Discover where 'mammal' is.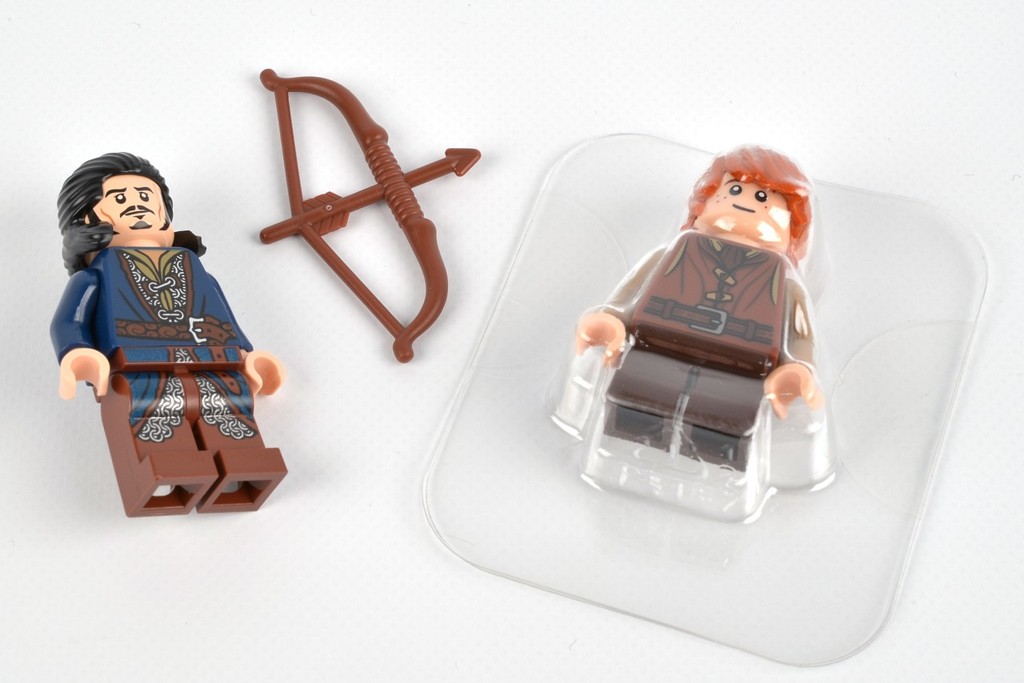
Discovered at pyautogui.locateOnScreen(573, 145, 831, 471).
